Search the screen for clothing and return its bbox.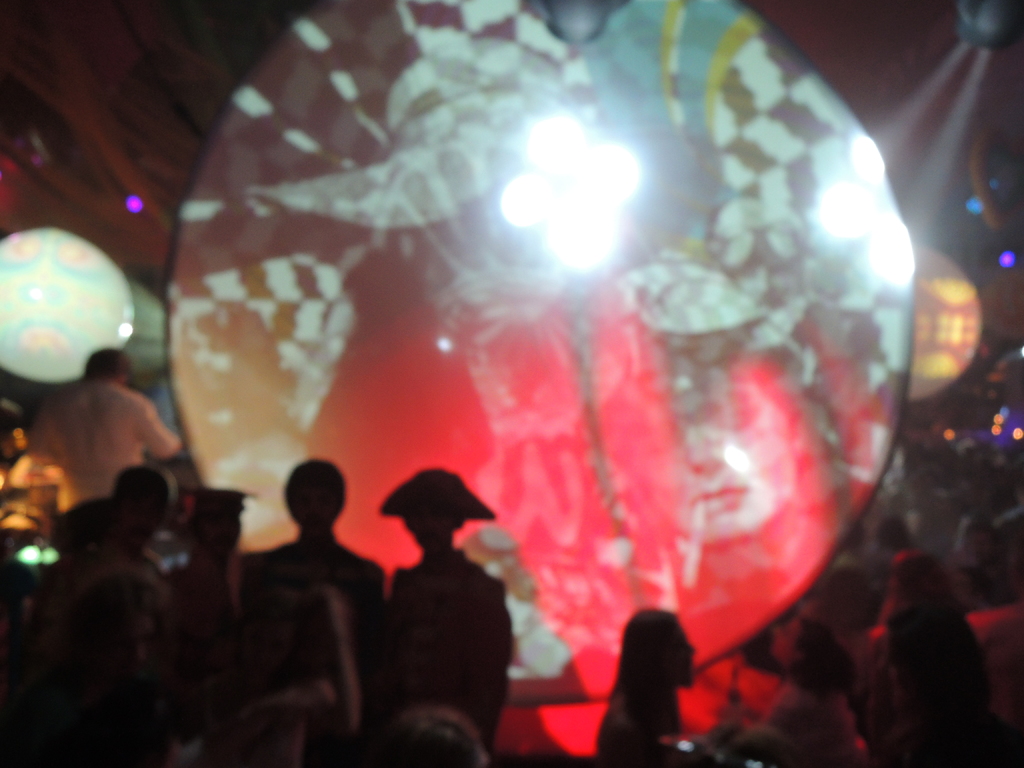
Found: rect(32, 383, 187, 490).
